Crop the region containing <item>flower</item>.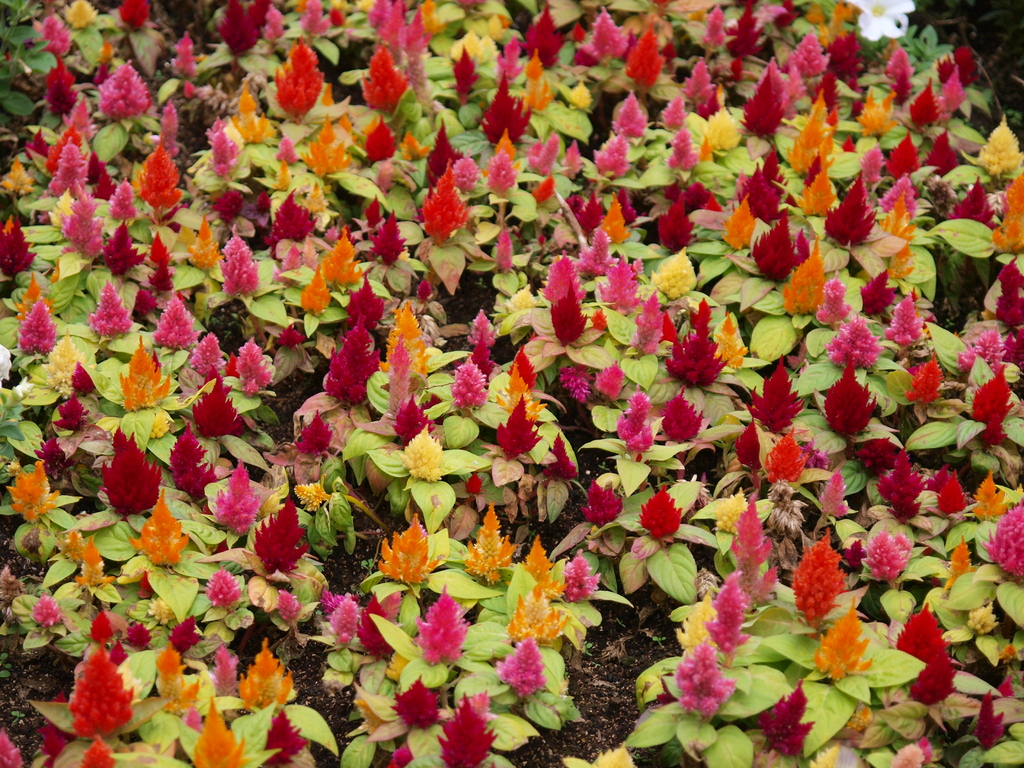
Crop region: <bbox>614, 392, 657, 450</bbox>.
